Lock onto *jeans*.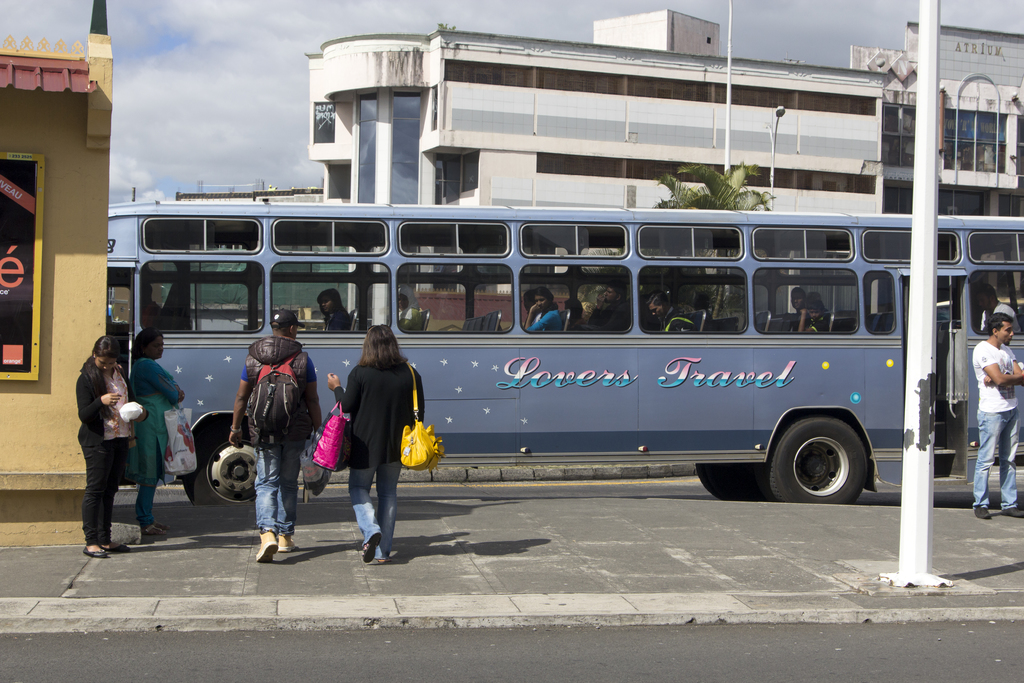
Locked: 79, 441, 135, 546.
